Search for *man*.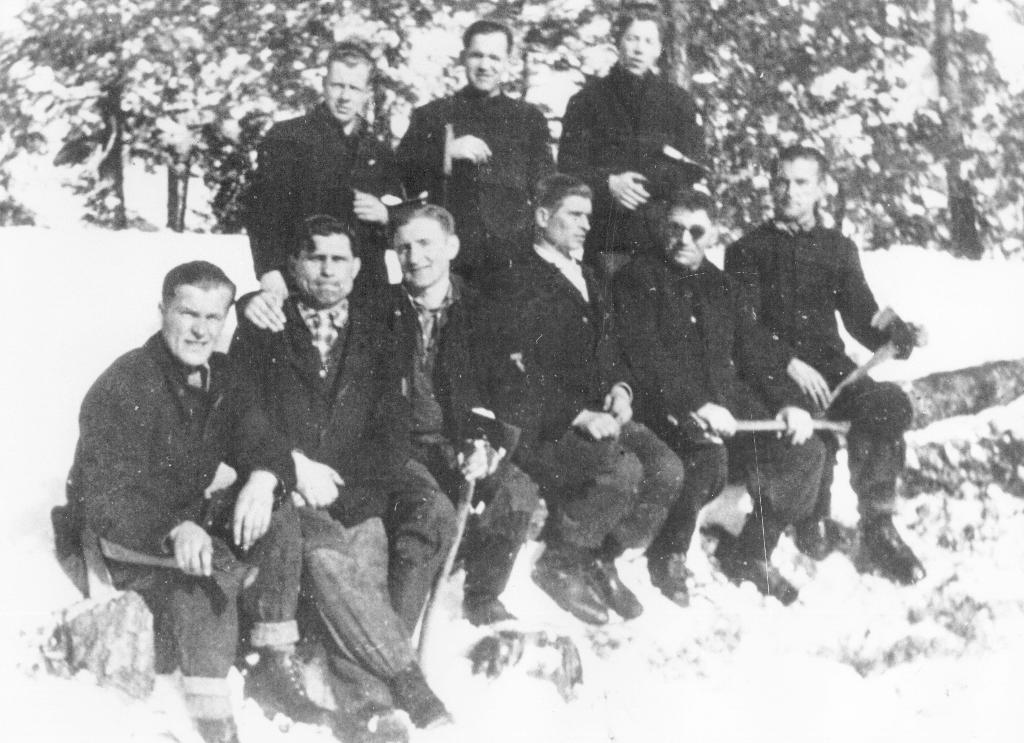
Found at <box>563,8,716,260</box>.
